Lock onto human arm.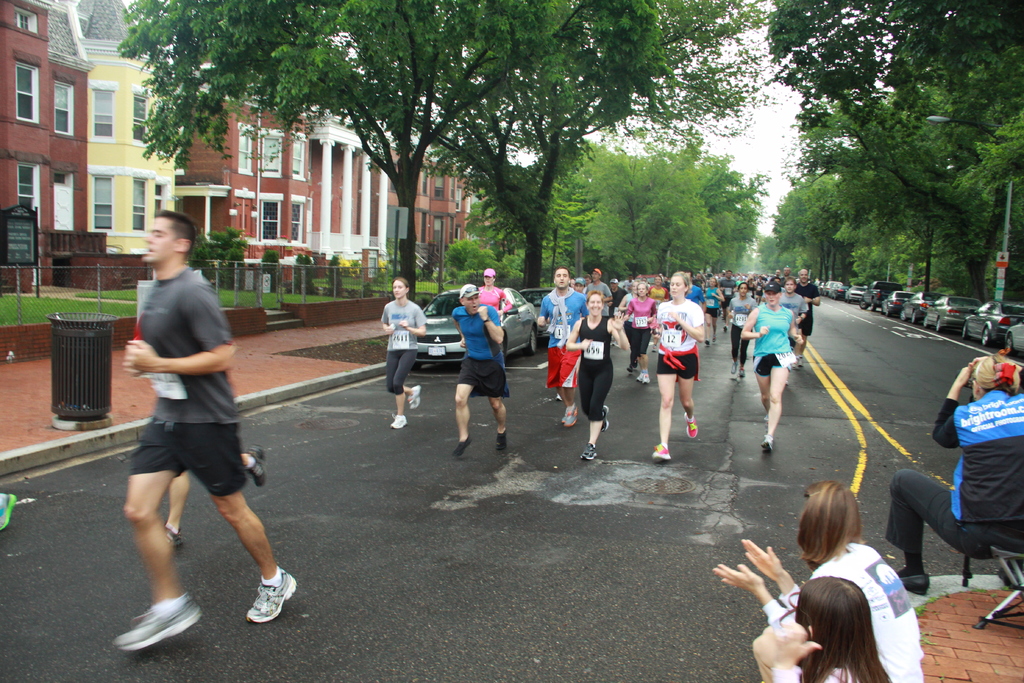
Locked: box(737, 308, 764, 341).
